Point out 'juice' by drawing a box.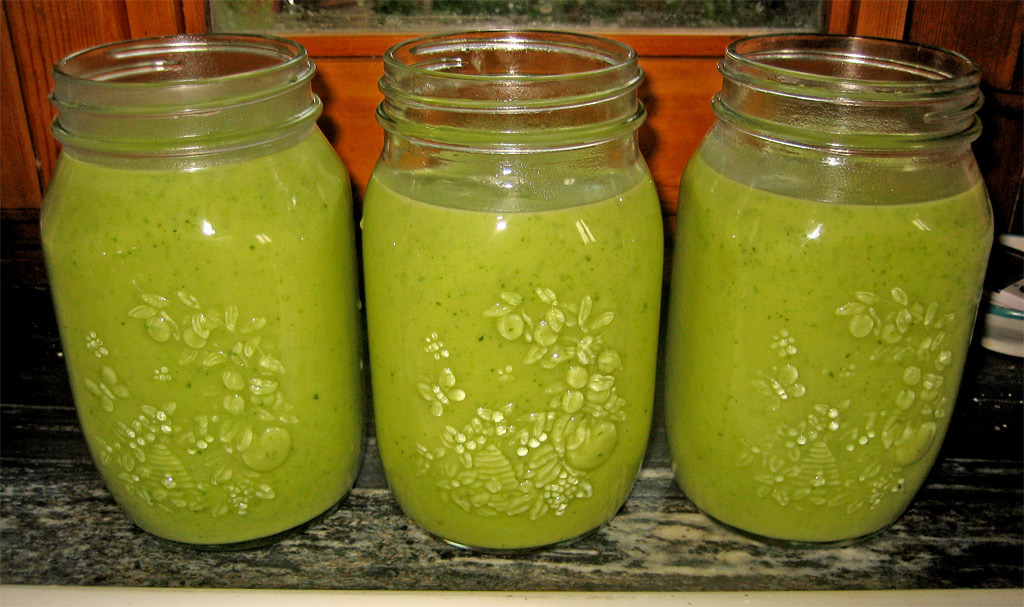
(662,131,989,540).
